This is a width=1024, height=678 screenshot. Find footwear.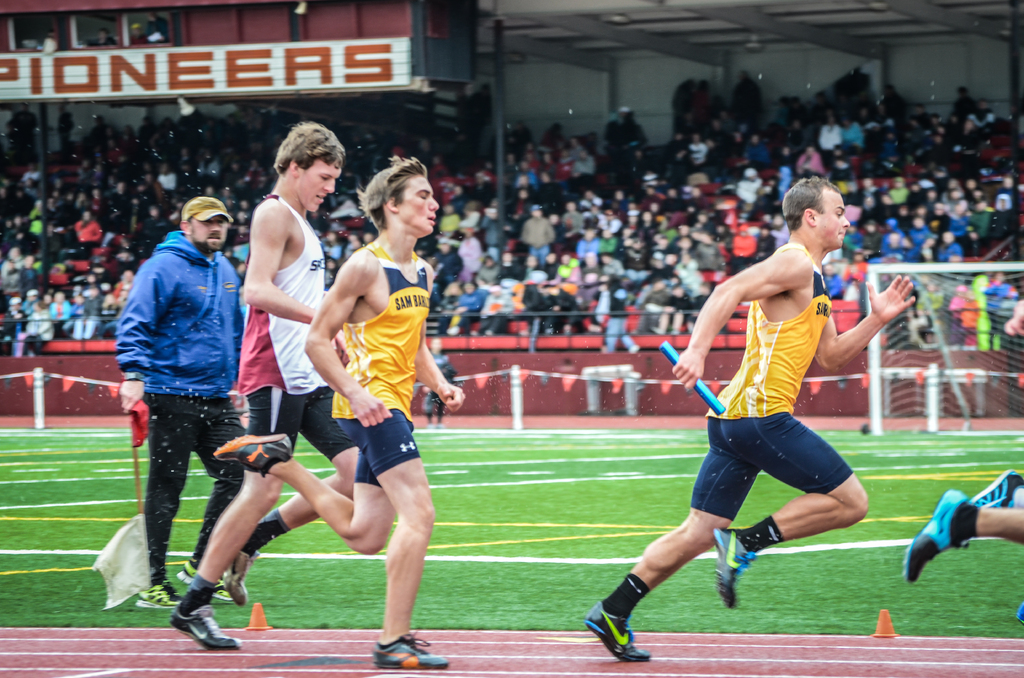
Bounding box: 586:604:658:661.
